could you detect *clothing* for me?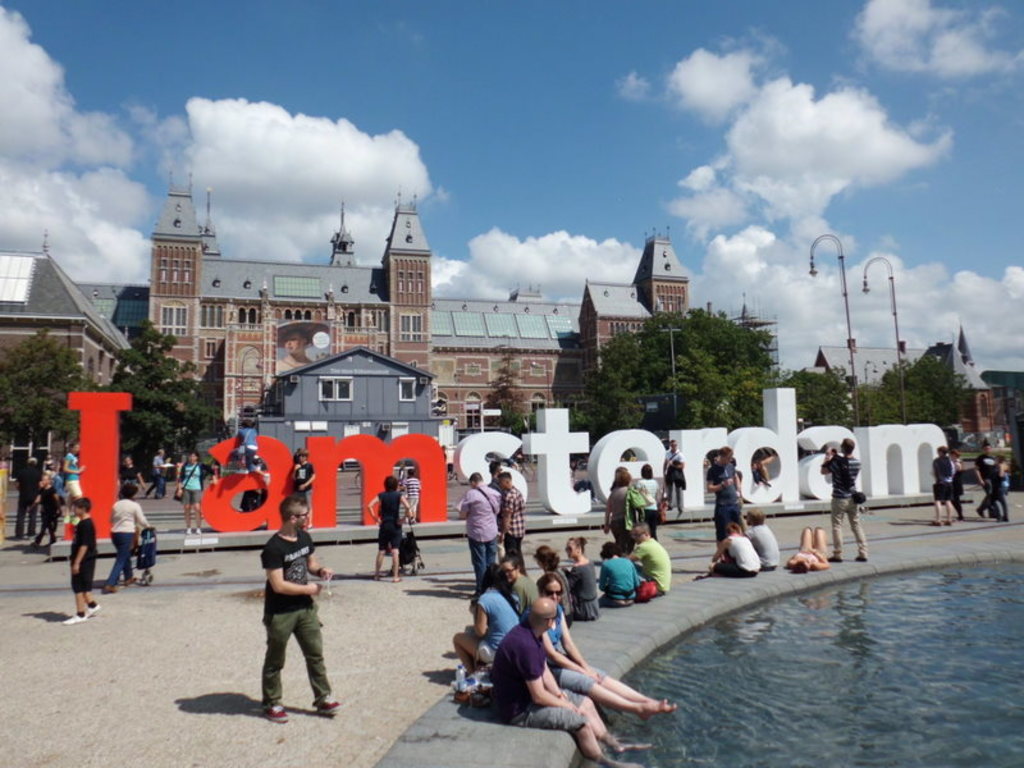
Detection result: [x1=637, y1=477, x2=662, y2=529].
